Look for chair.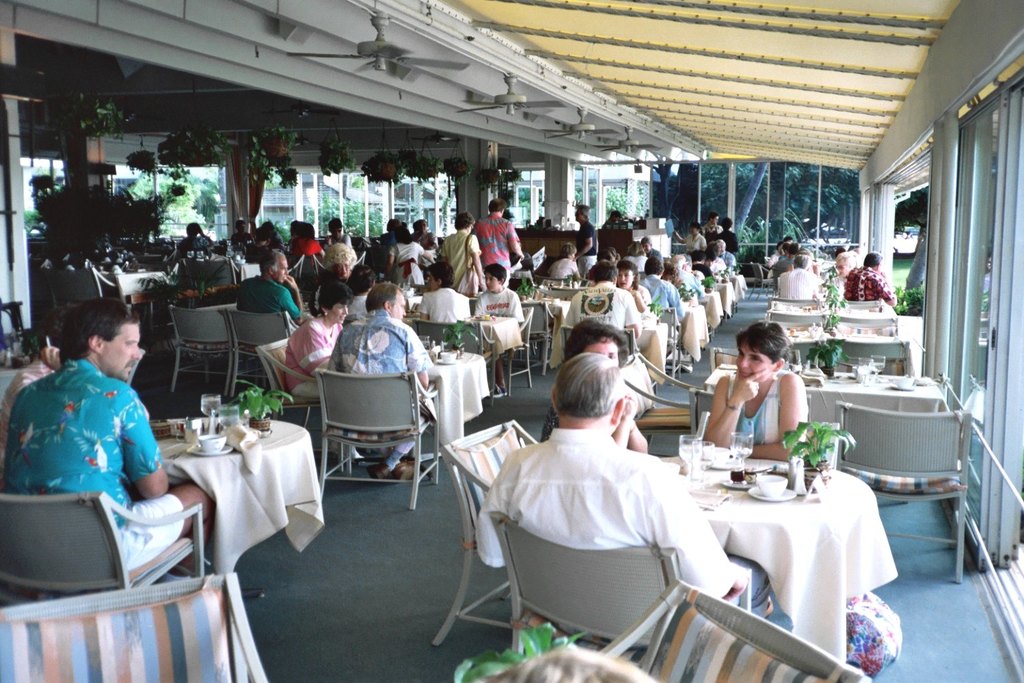
Found: <box>619,345,707,450</box>.
